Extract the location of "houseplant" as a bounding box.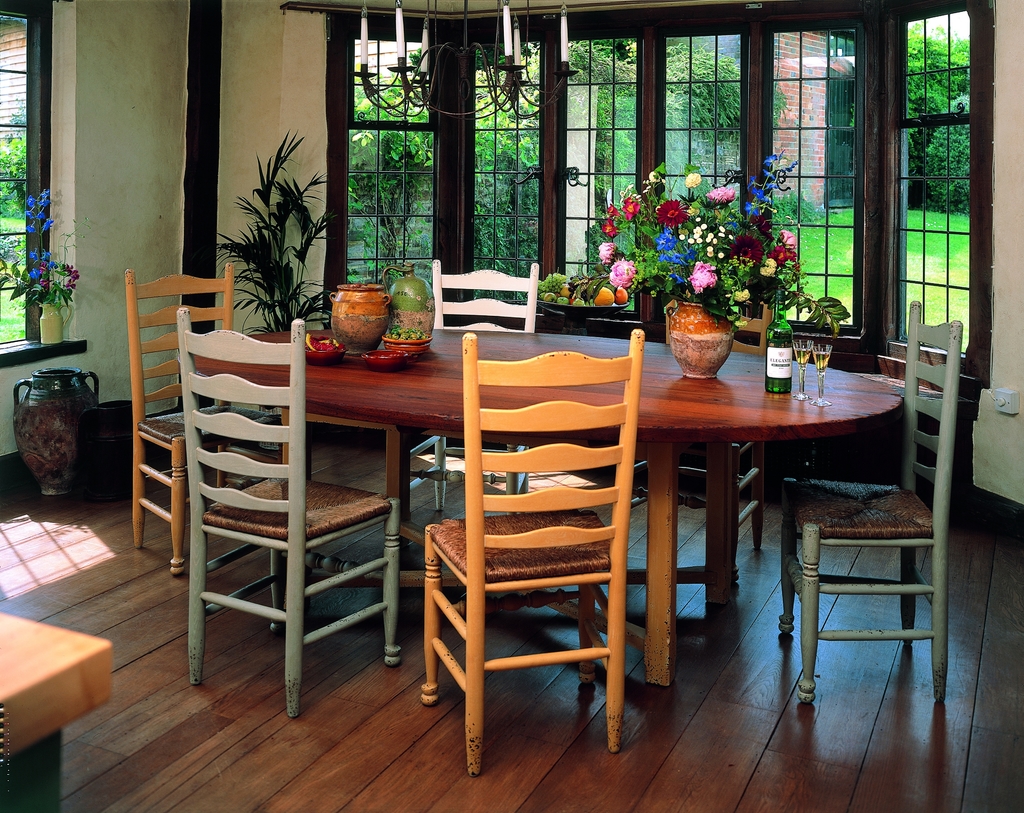
bbox=[566, 161, 851, 376].
